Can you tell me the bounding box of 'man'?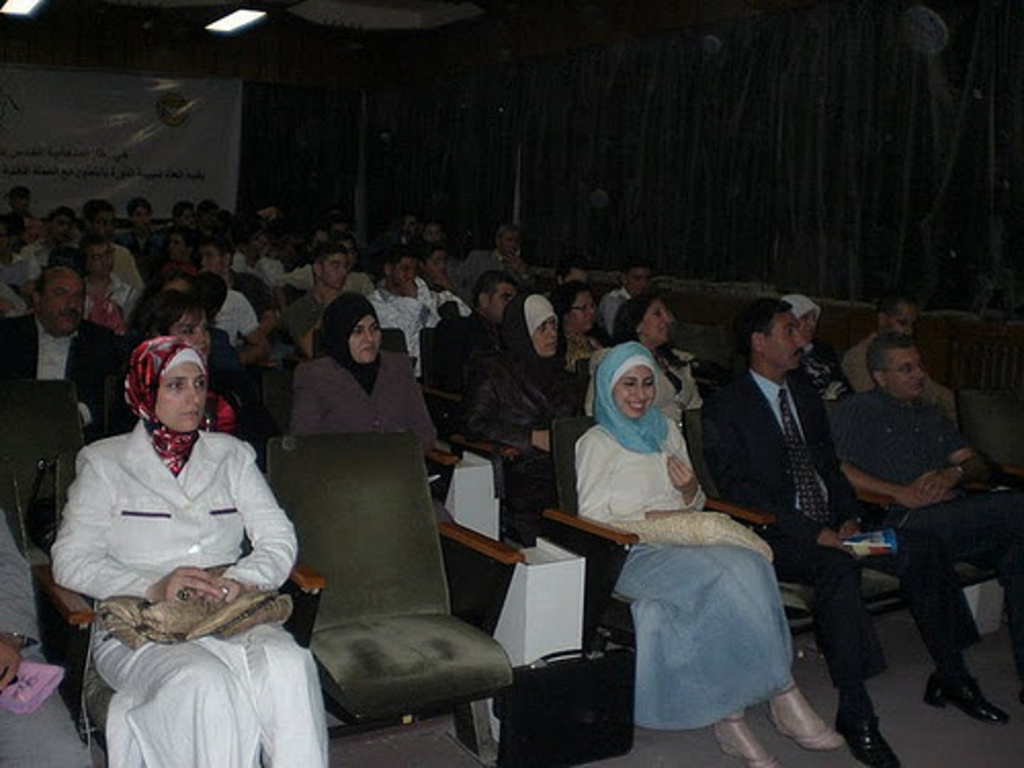
[left=371, top=264, right=453, bottom=367].
